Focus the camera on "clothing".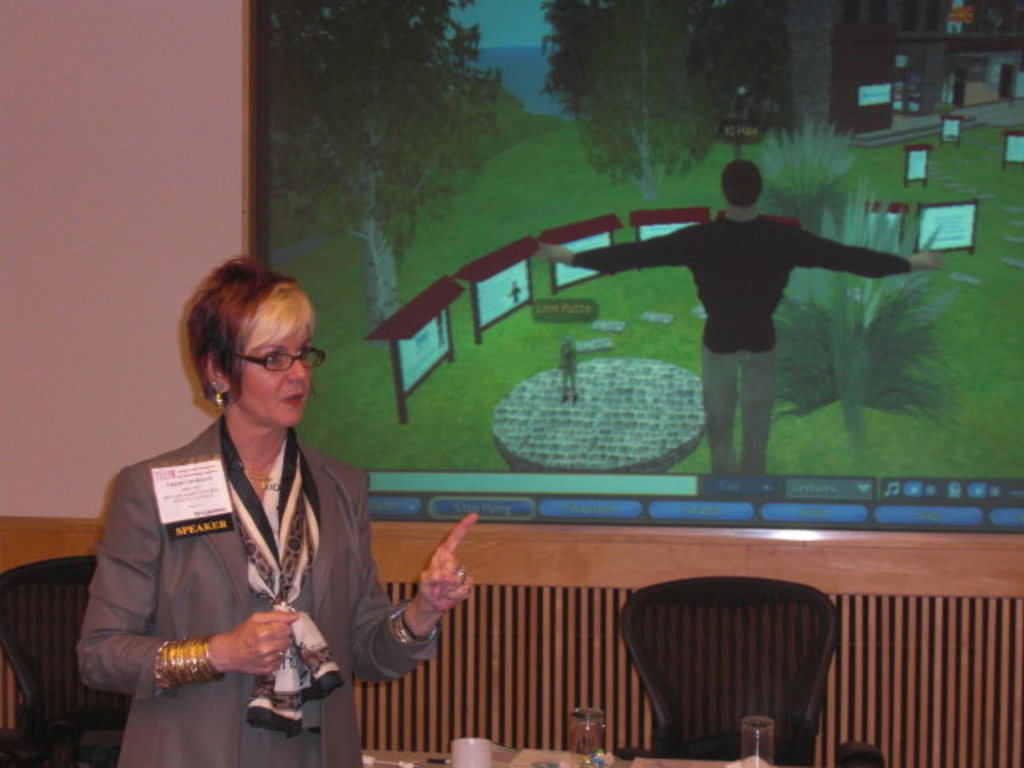
Focus region: left=573, top=211, right=907, bottom=478.
